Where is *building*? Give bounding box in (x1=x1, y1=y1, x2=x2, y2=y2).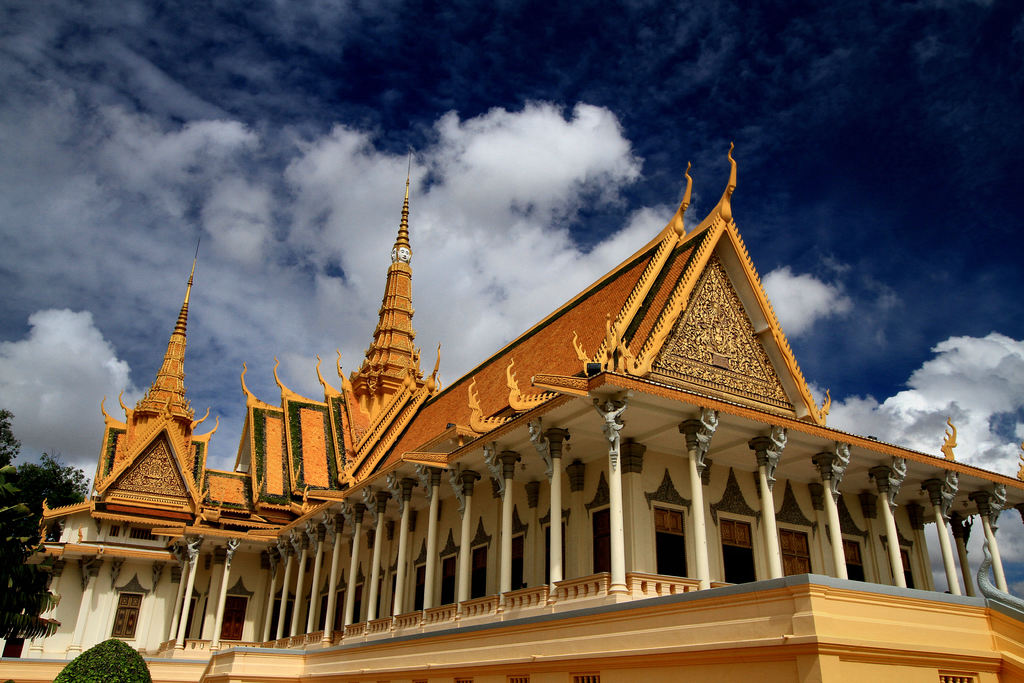
(x1=0, y1=142, x2=1023, y2=682).
